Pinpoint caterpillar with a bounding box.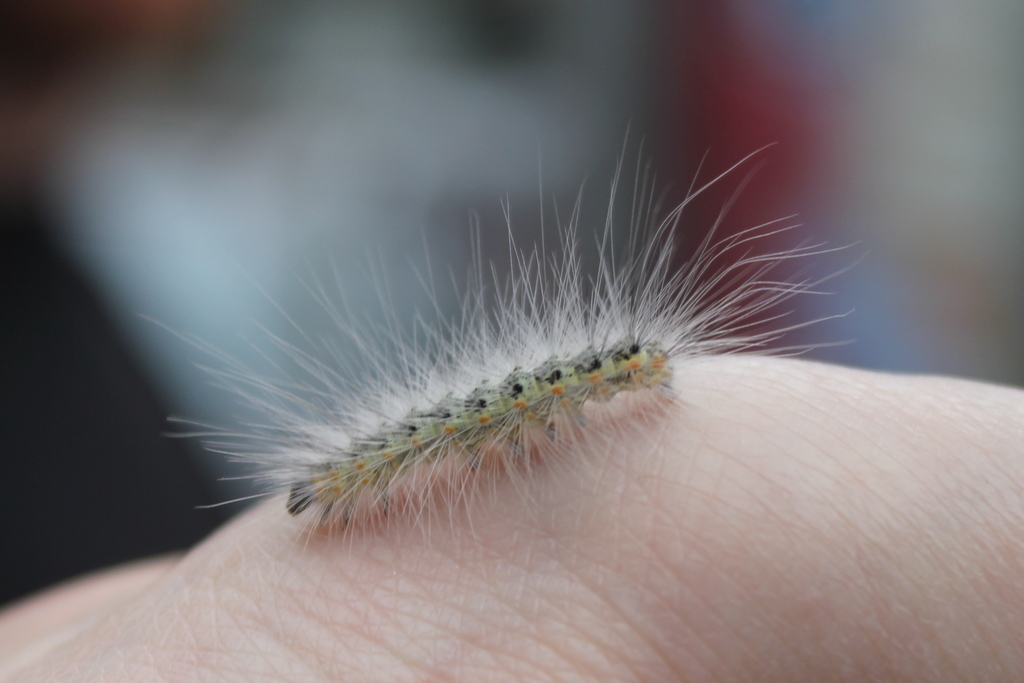
<region>130, 119, 862, 543</region>.
